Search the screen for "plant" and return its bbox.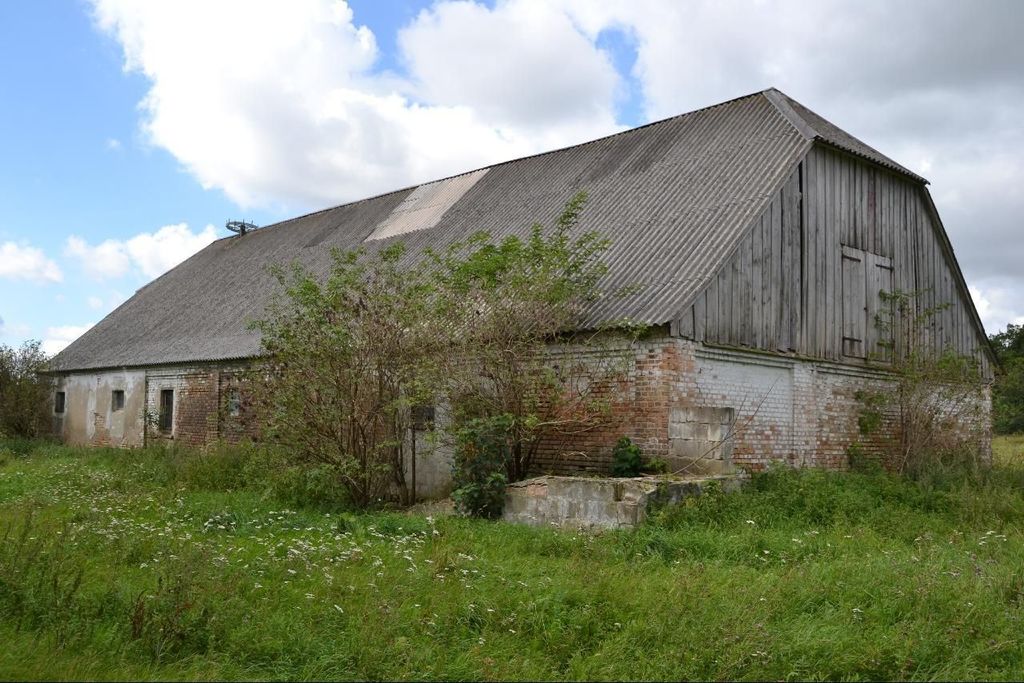
Found: left=434, top=405, right=522, bottom=519.
